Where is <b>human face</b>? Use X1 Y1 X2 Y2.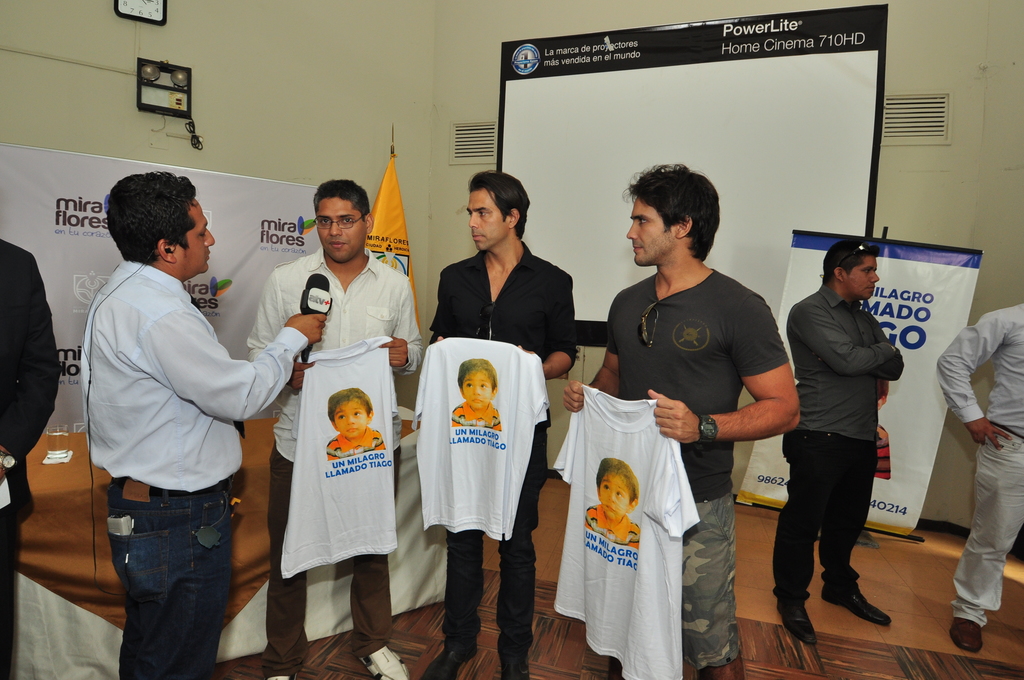
463 371 491 409.
